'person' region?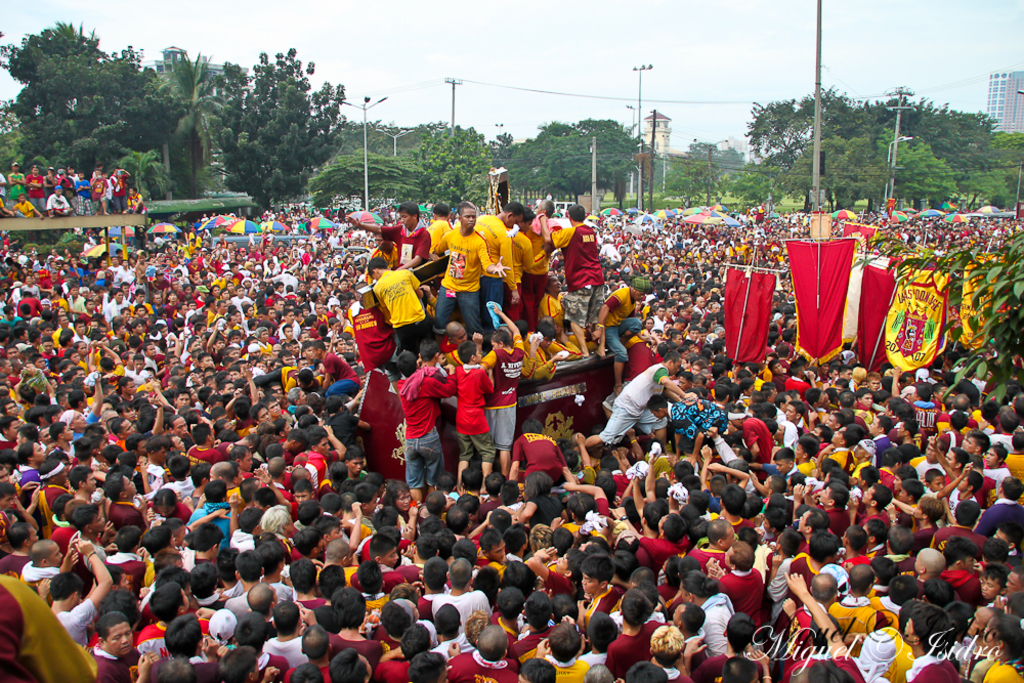
box(430, 191, 515, 342)
